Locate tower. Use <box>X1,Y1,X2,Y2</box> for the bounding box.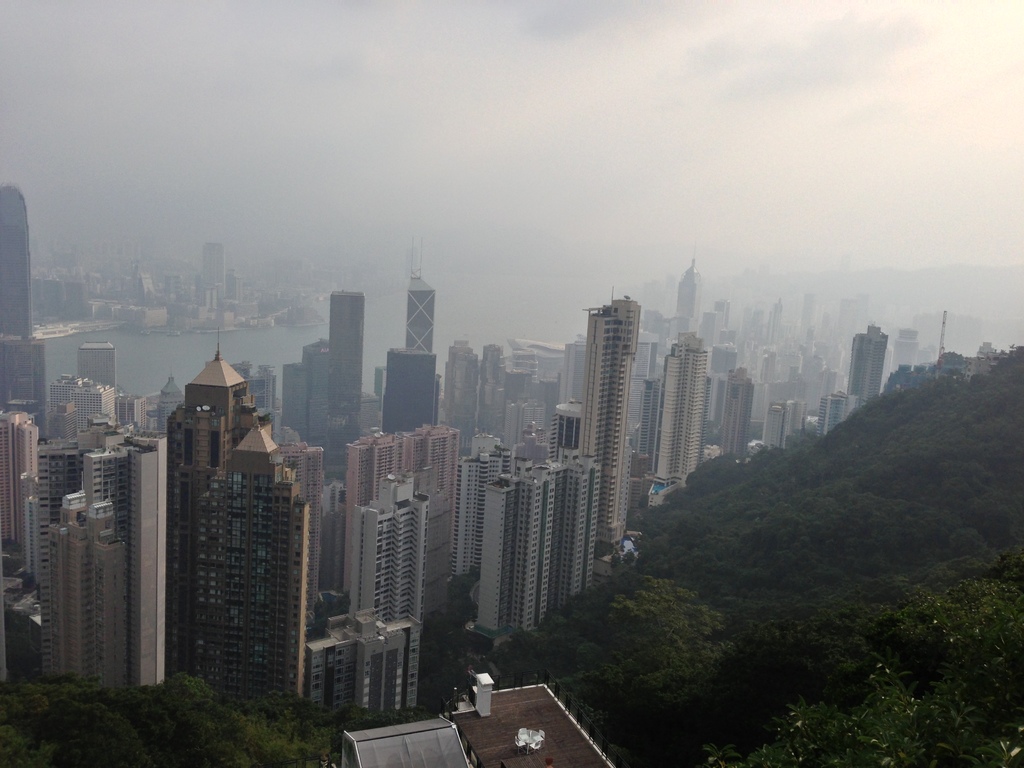
<box>457,430,595,642</box>.
